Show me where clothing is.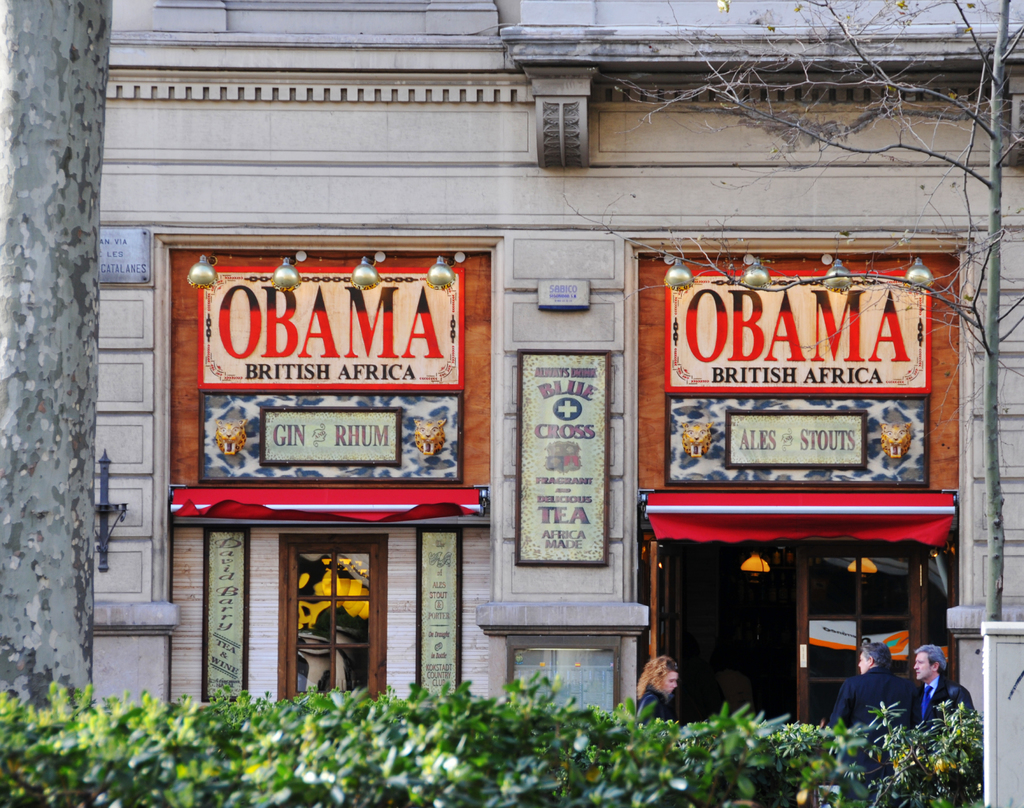
clothing is at bbox=[909, 673, 974, 723].
